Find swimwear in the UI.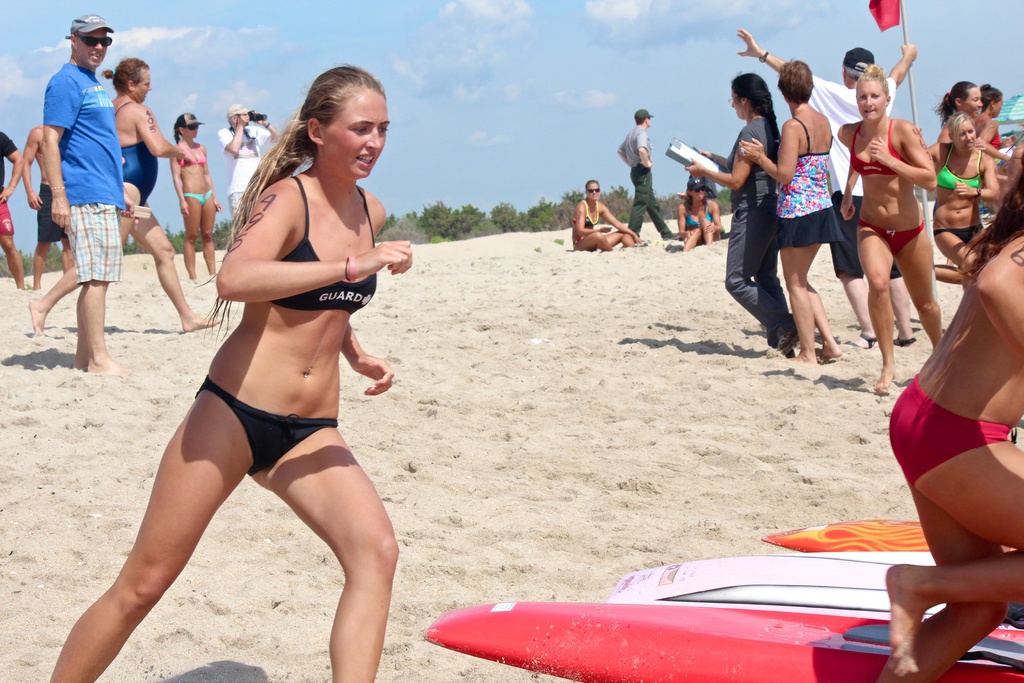
UI element at Rect(769, 117, 847, 247).
